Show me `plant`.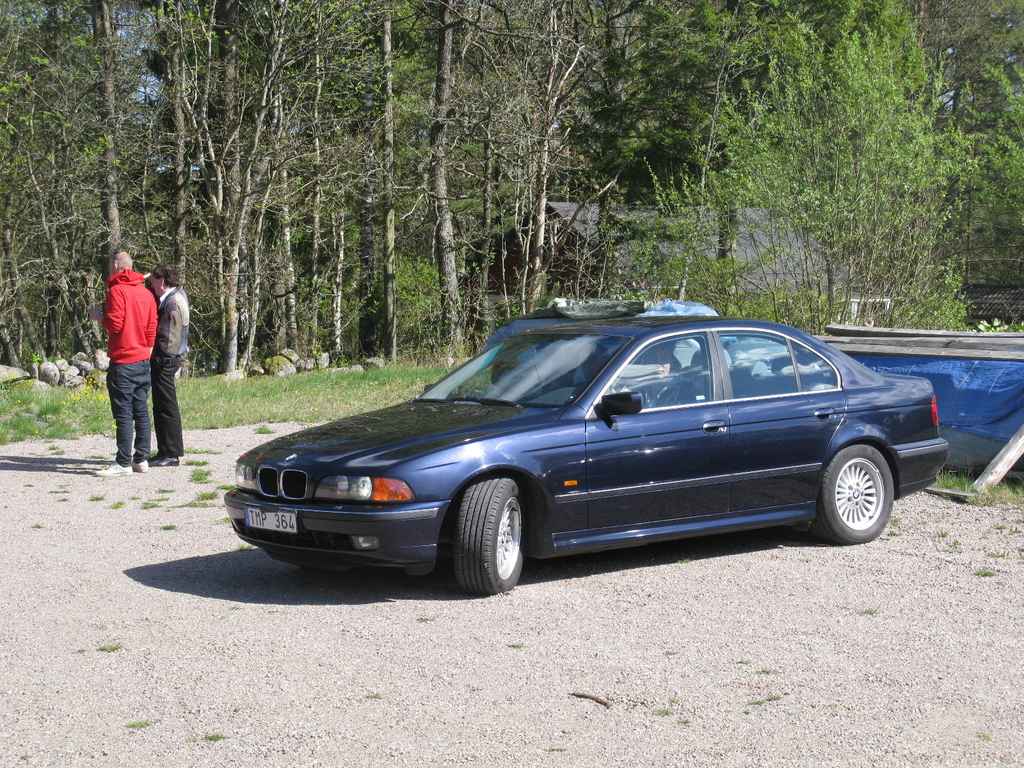
`plant` is here: box=[88, 492, 109, 505].
